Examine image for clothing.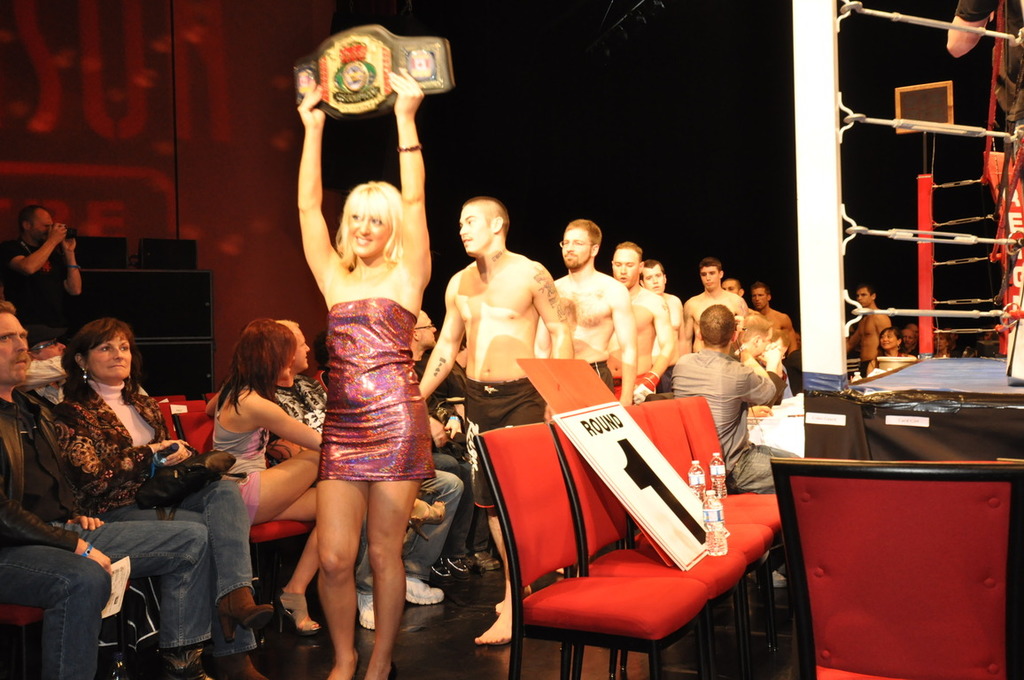
Examination result: locate(468, 378, 543, 514).
